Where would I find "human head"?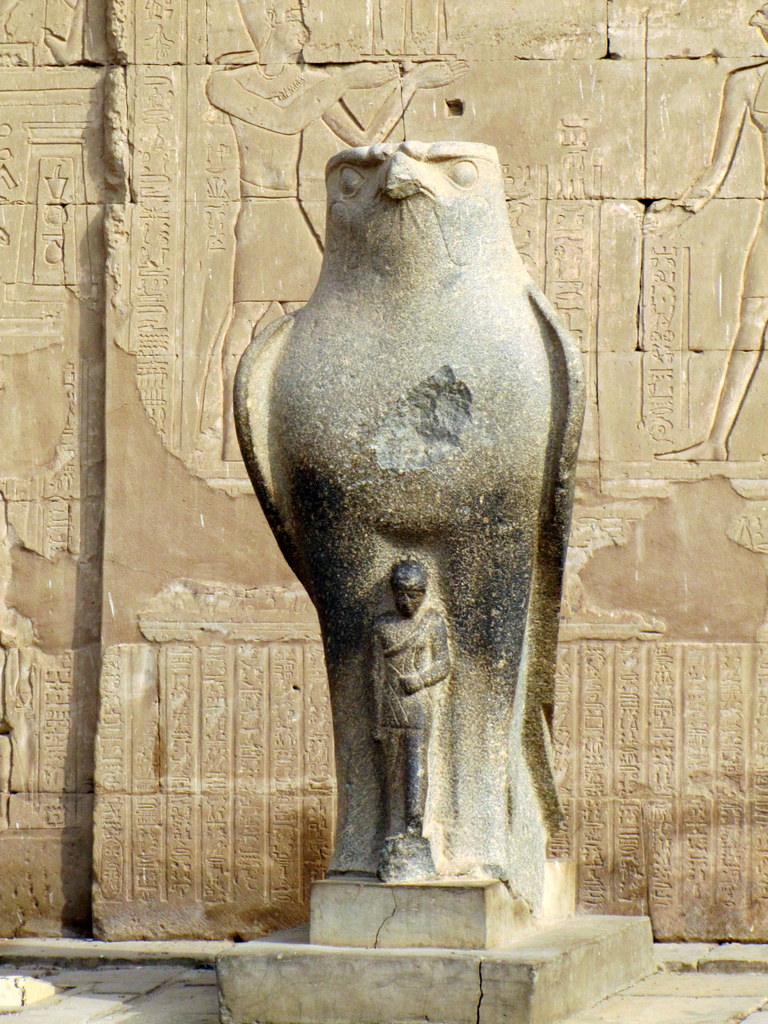
At (392, 555, 427, 616).
